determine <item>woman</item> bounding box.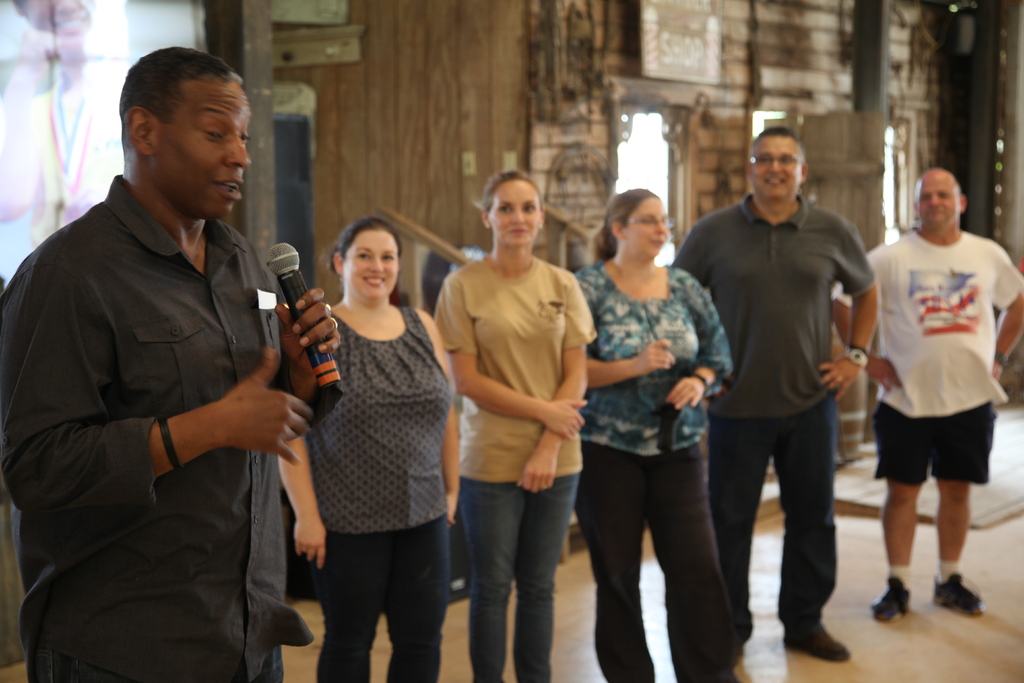
Determined: l=560, t=183, r=740, b=682.
